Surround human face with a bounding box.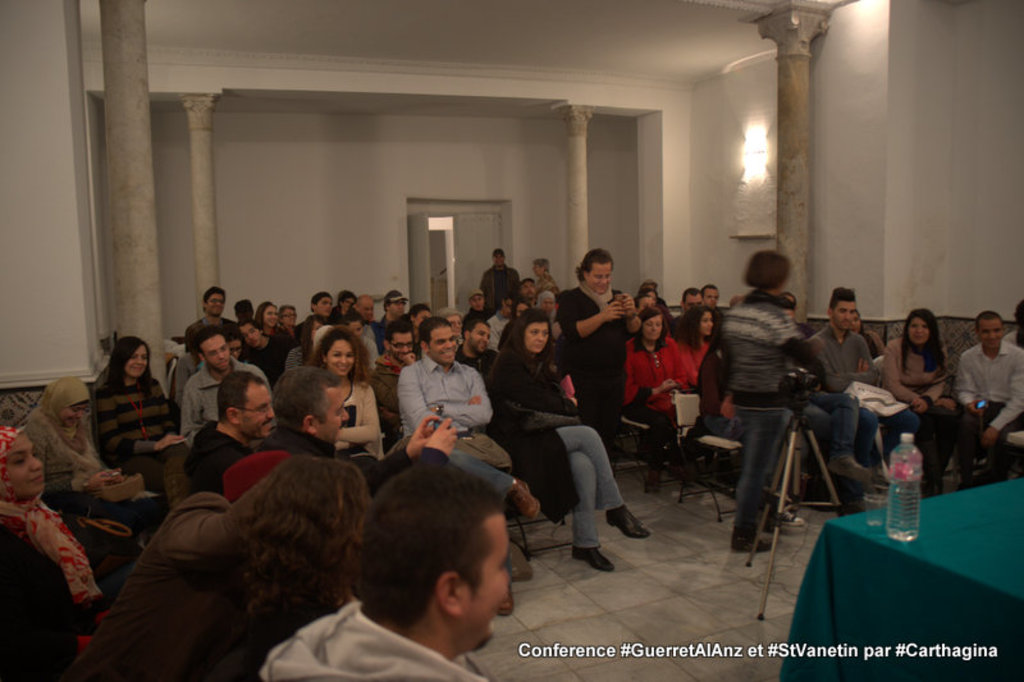
(x1=833, y1=298, x2=852, y2=329).
